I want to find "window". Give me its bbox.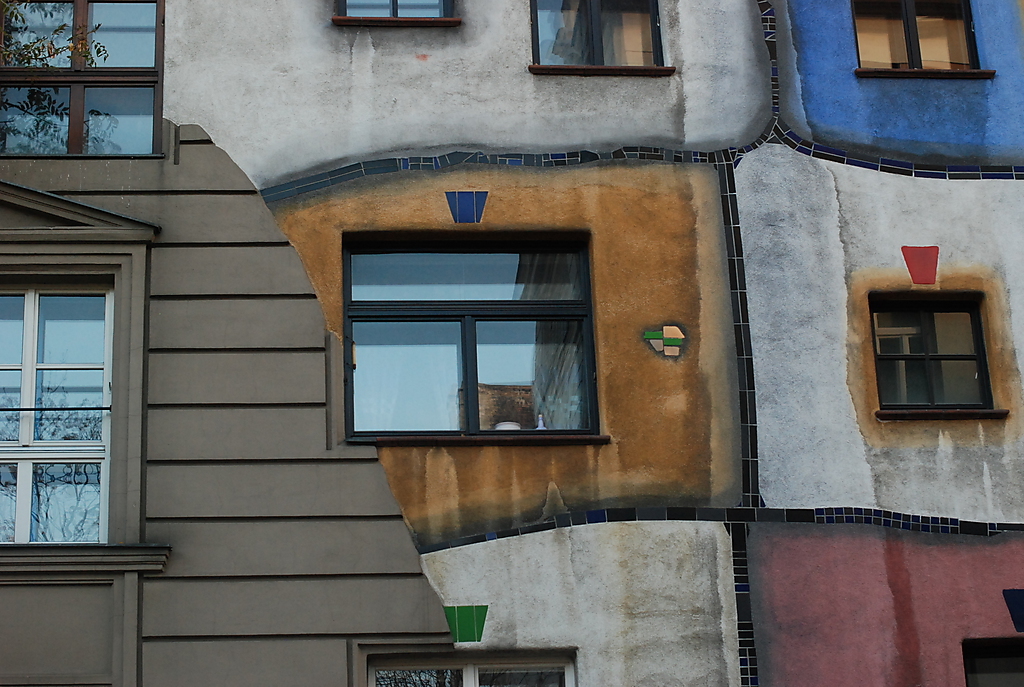
Rect(361, 652, 576, 686).
